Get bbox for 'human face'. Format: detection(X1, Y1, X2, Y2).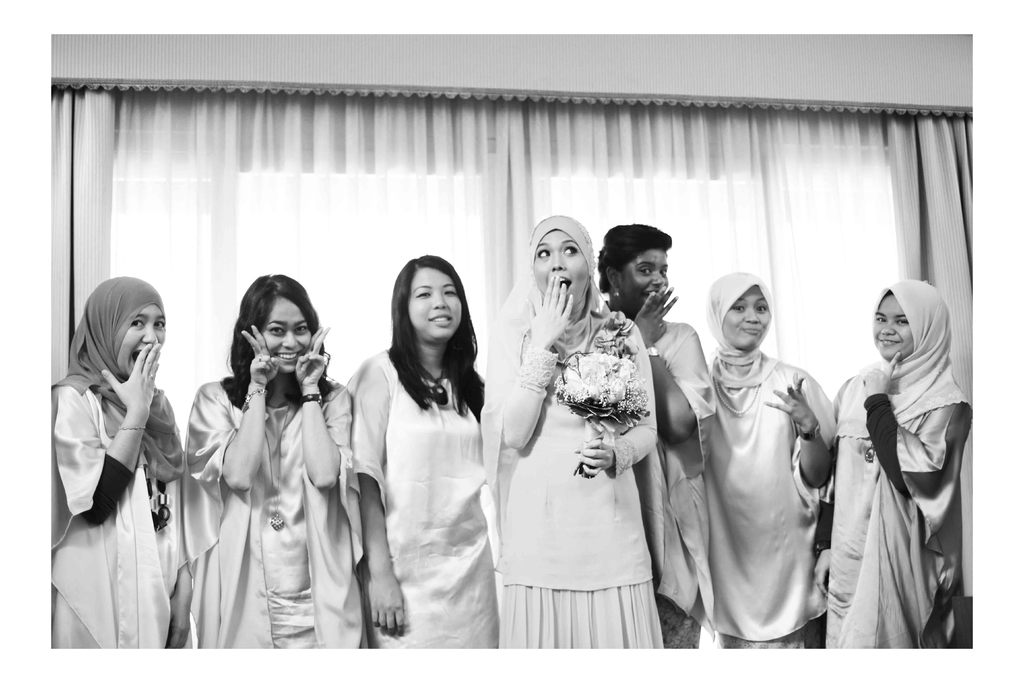
detection(115, 304, 166, 379).
